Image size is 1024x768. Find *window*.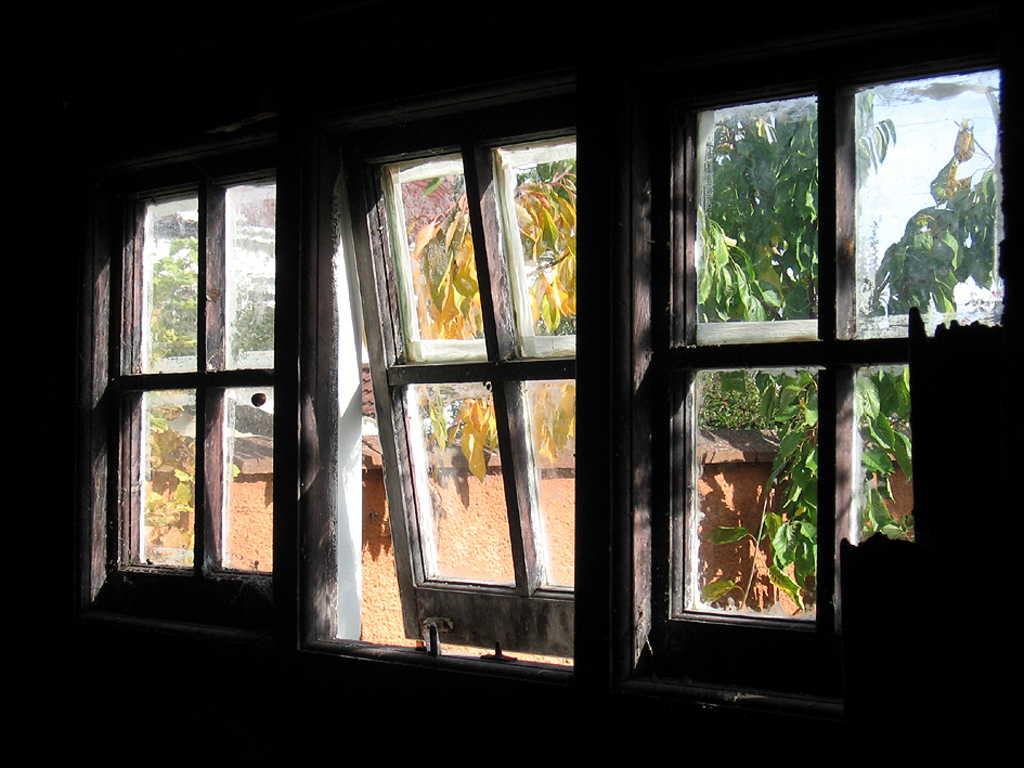
{"left": 39, "top": 103, "right": 352, "bottom": 660}.
